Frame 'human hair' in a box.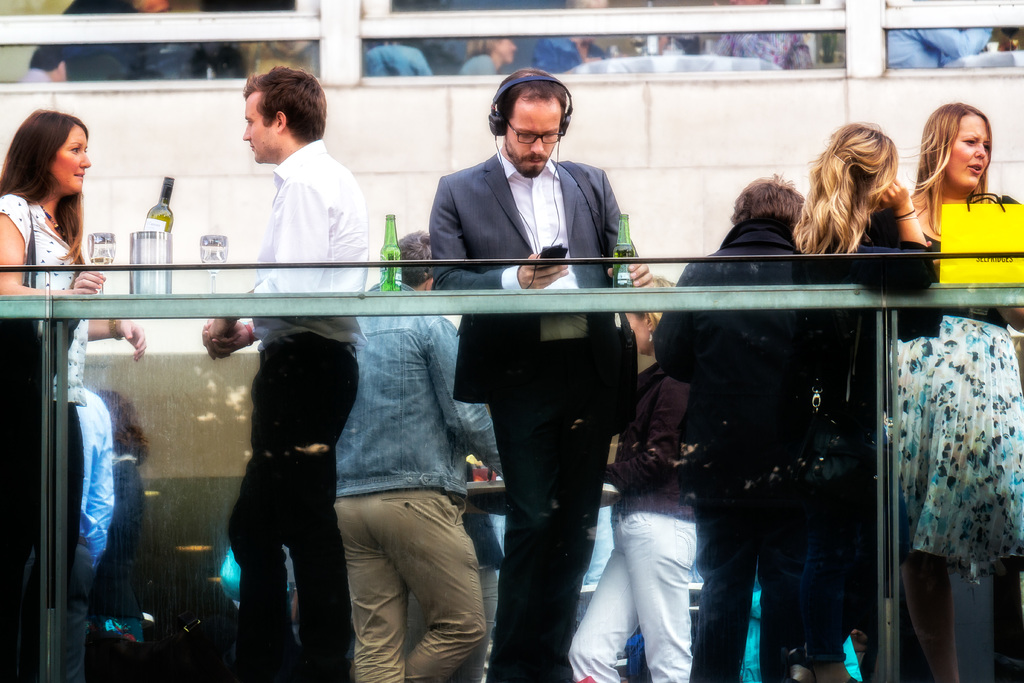
select_region(730, 174, 807, 226).
